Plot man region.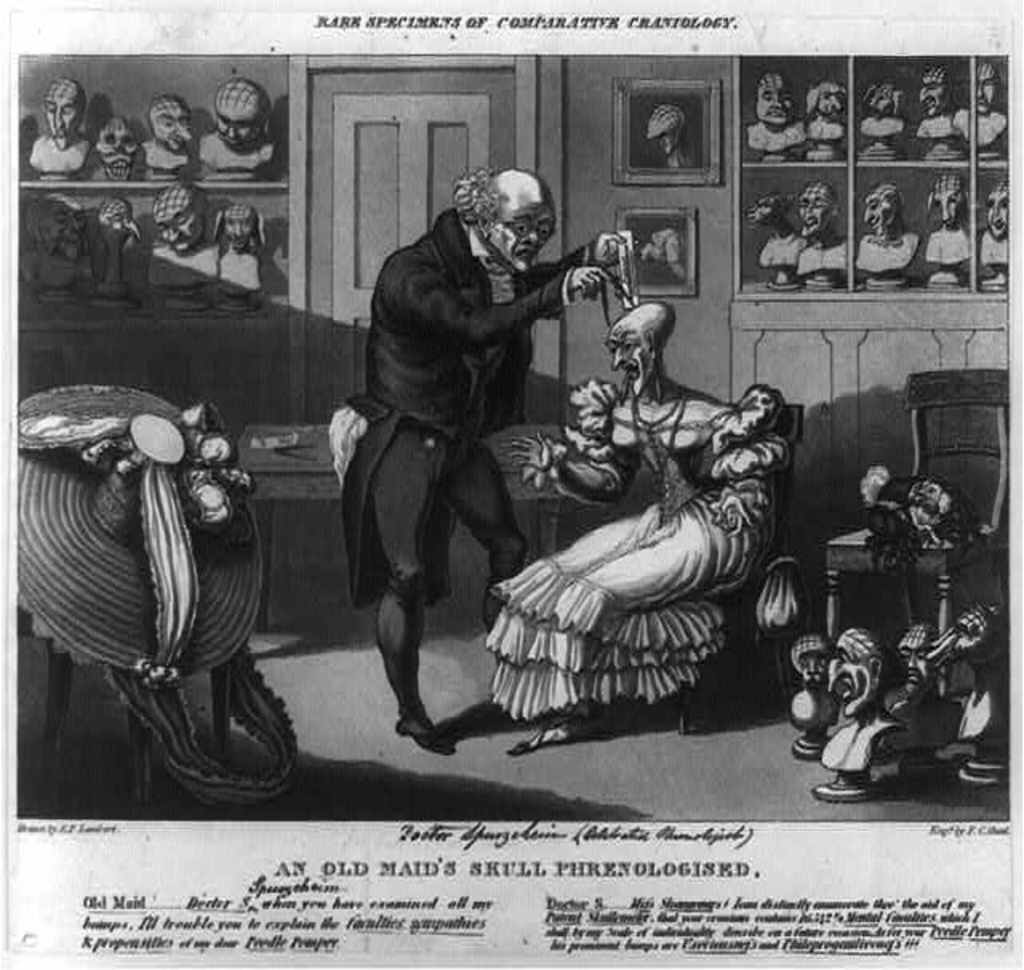
Plotted at crop(27, 80, 90, 179).
